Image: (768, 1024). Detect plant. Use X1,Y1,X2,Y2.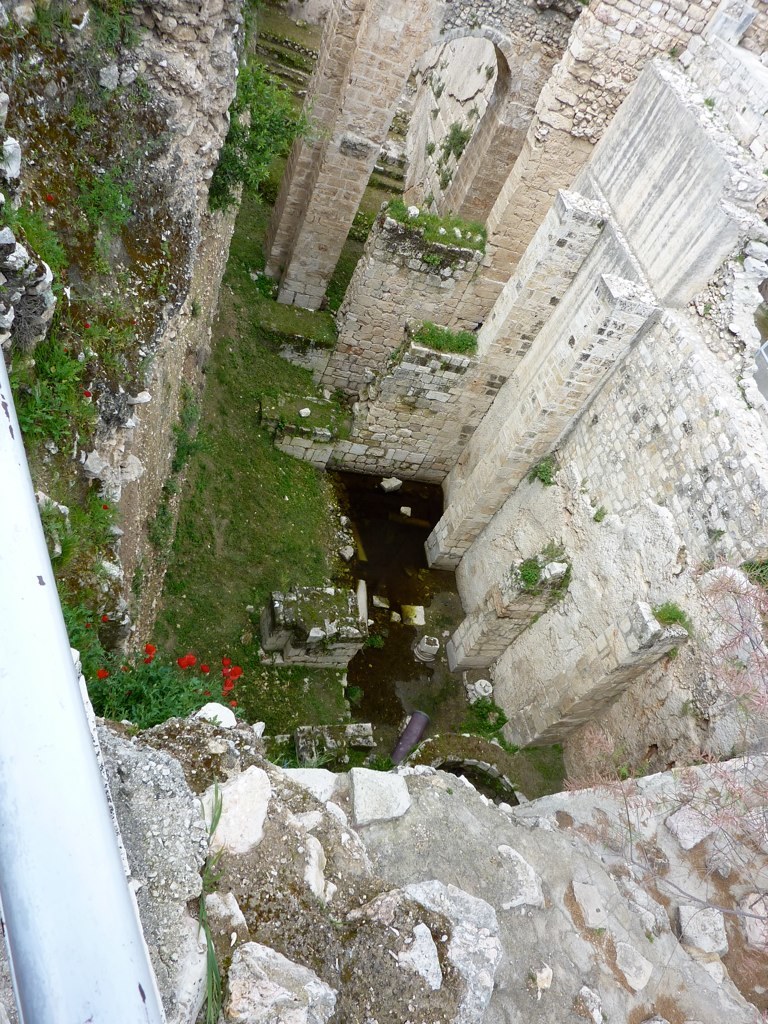
503,537,573,603.
